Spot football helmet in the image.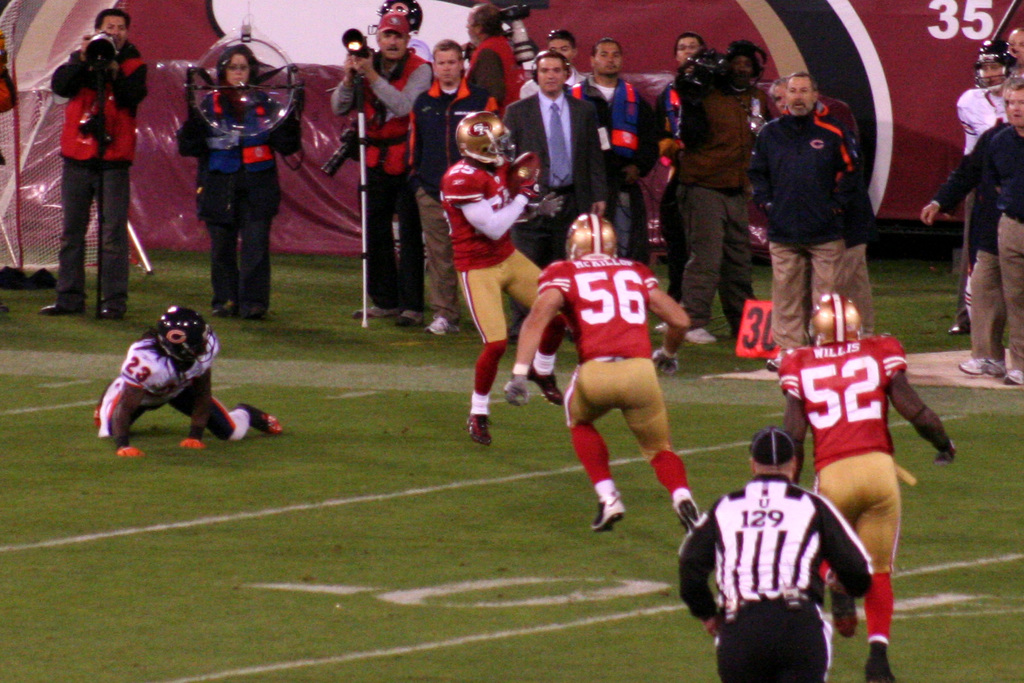
football helmet found at [left=971, top=41, right=1014, bottom=90].
